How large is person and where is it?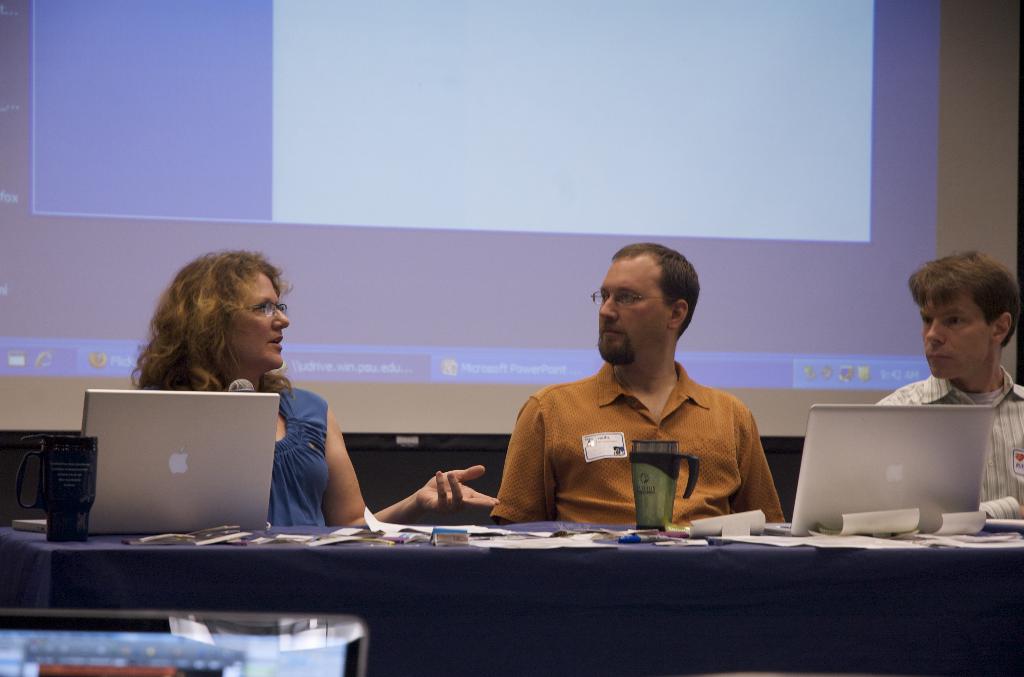
Bounding box: bbox(122, 245, 506, 526).
